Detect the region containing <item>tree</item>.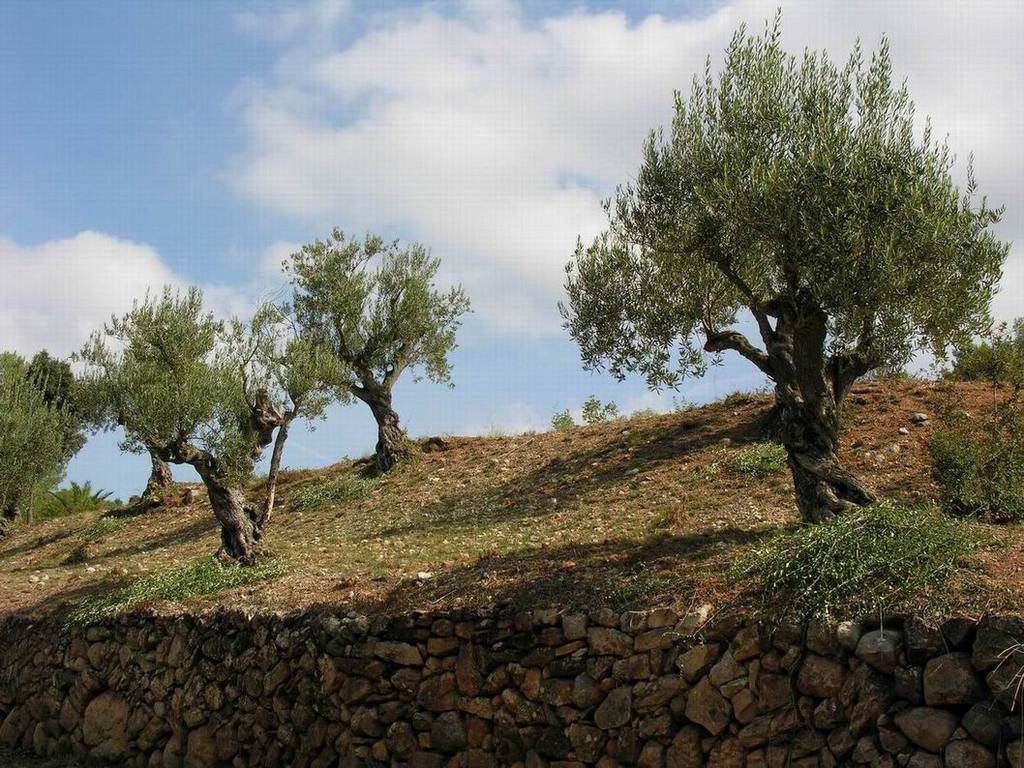
detection(73, 281, 214, 502).
